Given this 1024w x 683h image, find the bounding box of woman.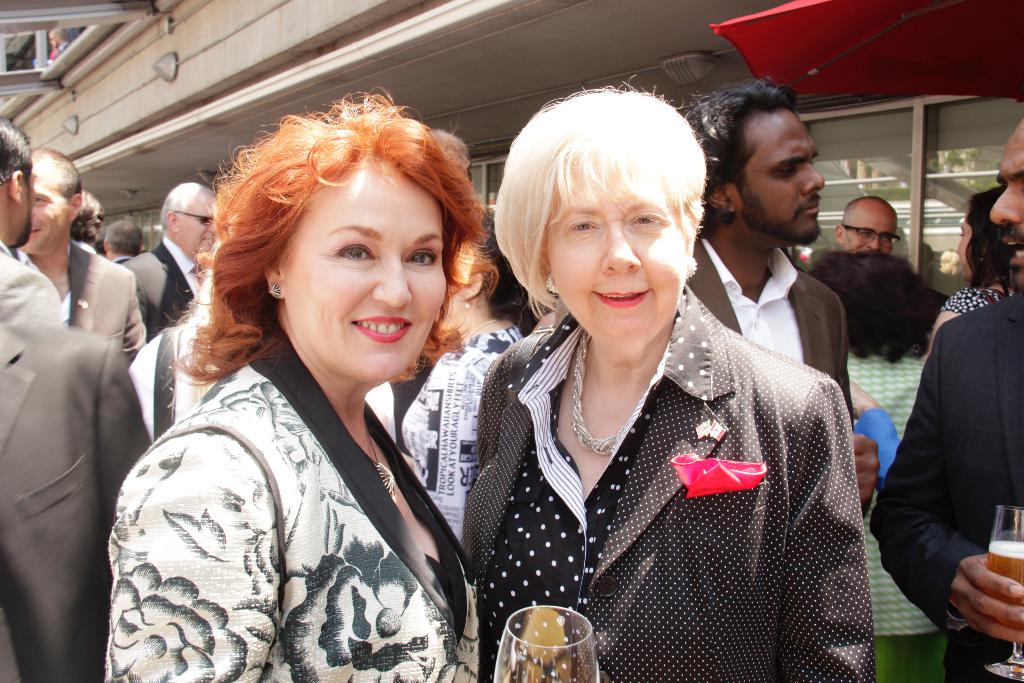
rect(126, 100, 505, 682).
